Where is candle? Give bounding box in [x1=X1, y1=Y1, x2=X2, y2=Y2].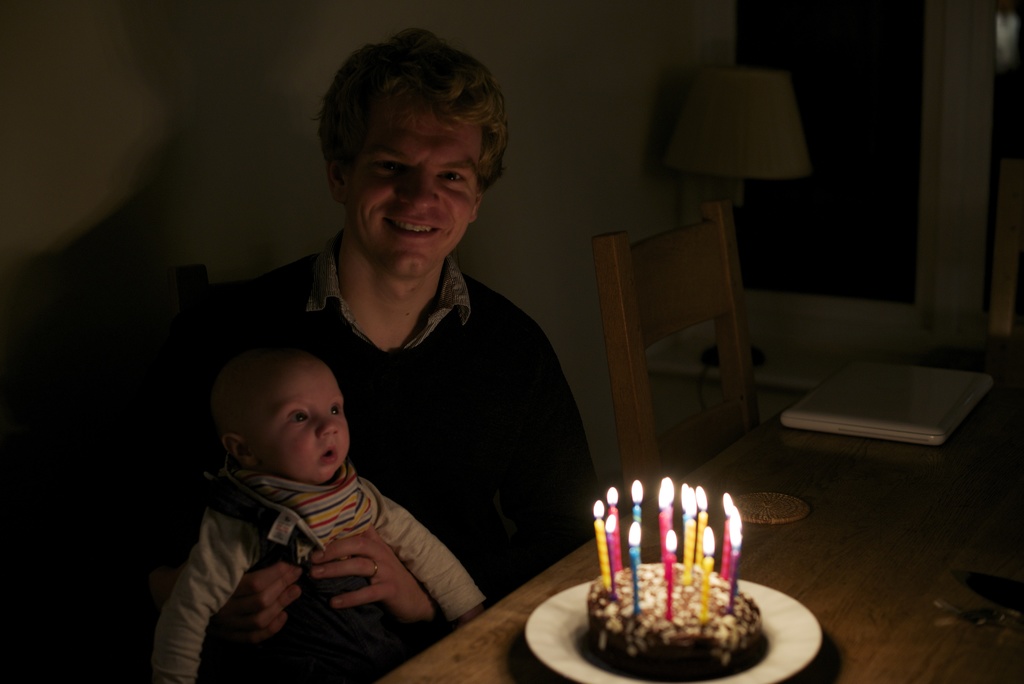
[x1=629, y1=480, x2=648, y2=523].
